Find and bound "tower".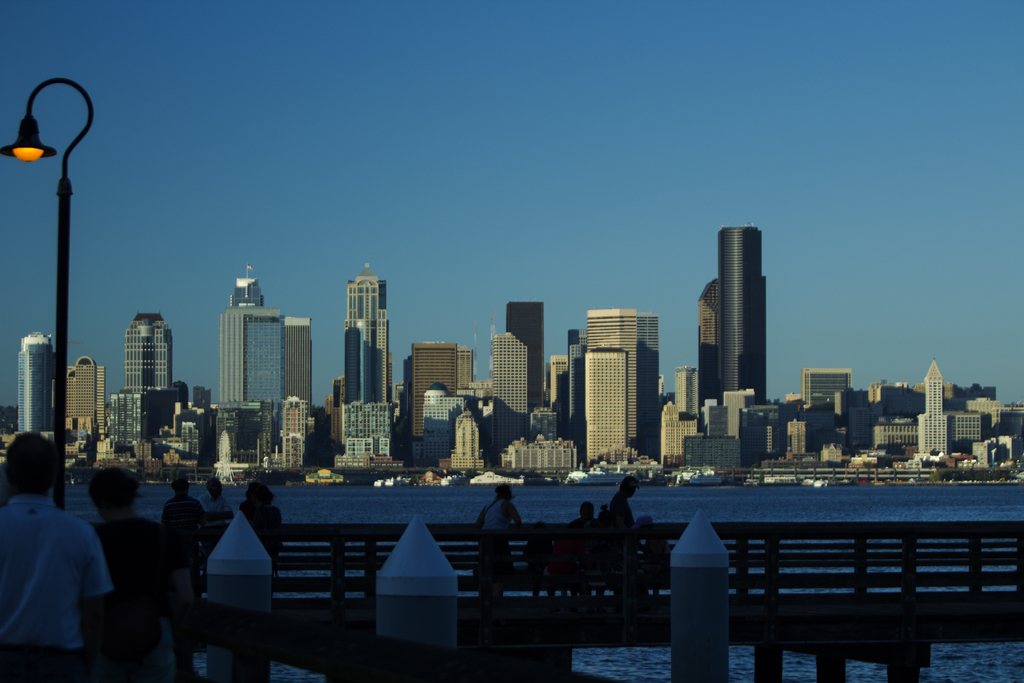
Bound: pyautogui.locateOnScreen(916, 363, 947, 454).
